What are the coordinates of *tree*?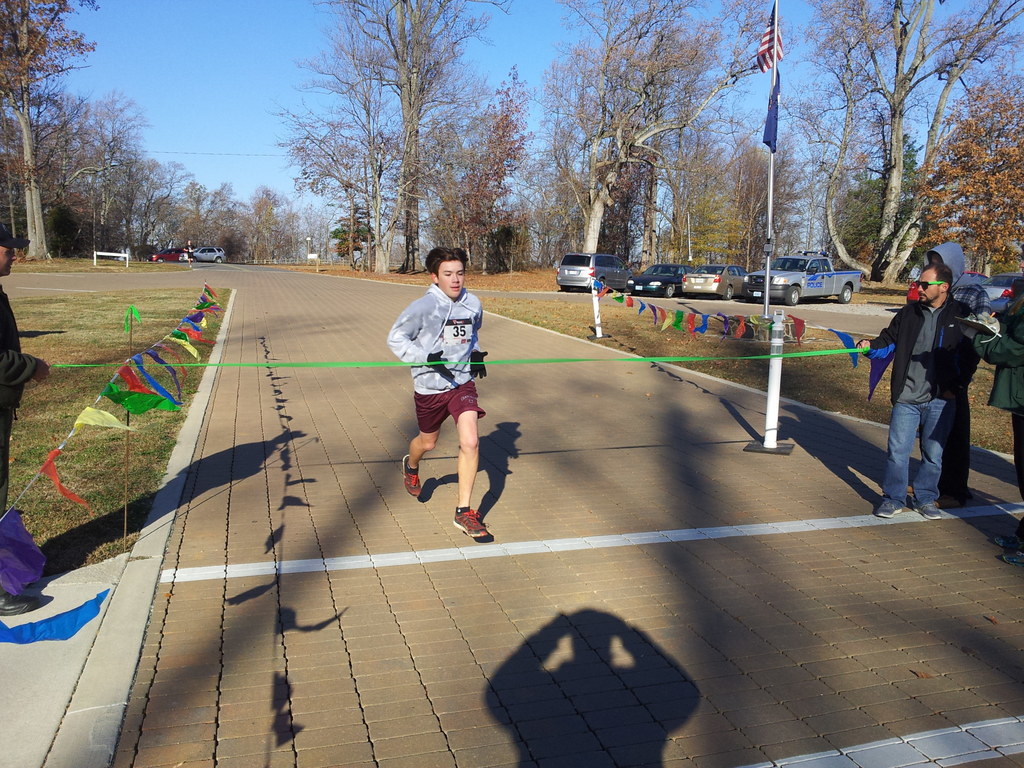
<region>525, 0, 783, 250</region>.
